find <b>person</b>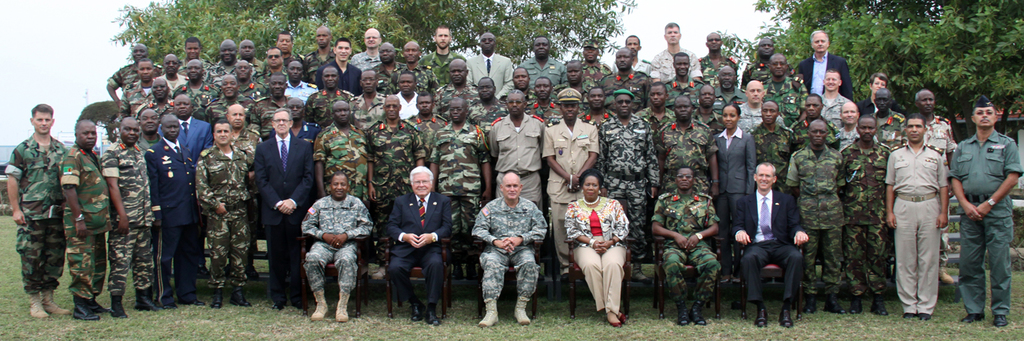
BBox(654, 169, 724, 333)
